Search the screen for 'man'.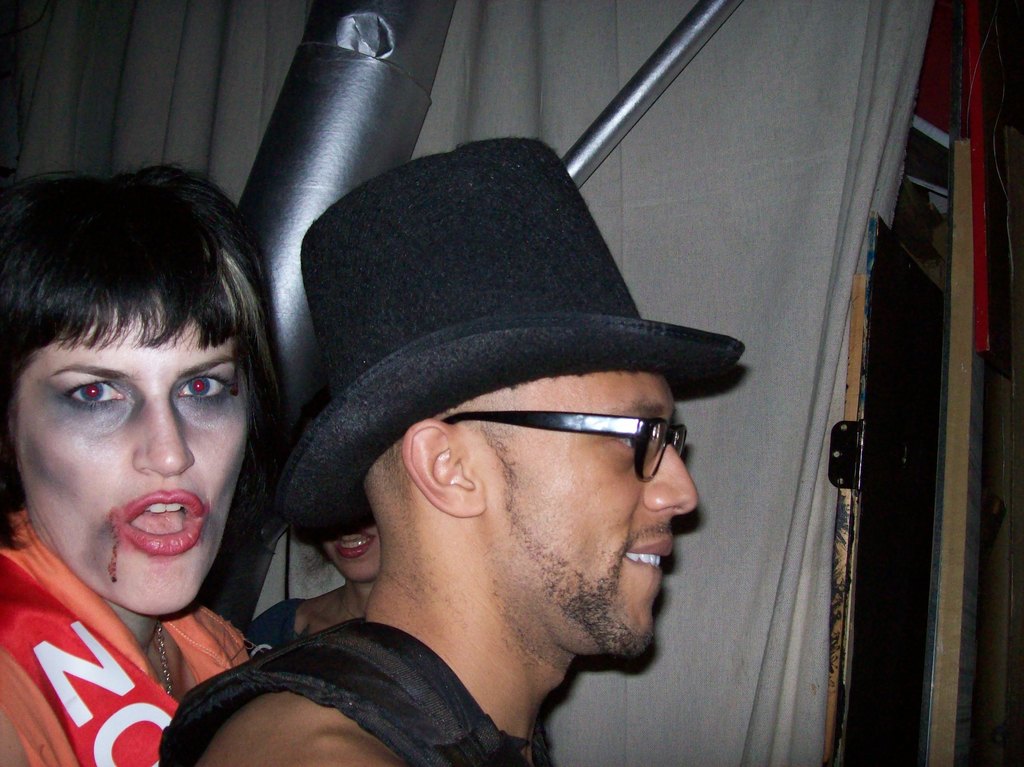
Found at (138, 113, 807, 766).
